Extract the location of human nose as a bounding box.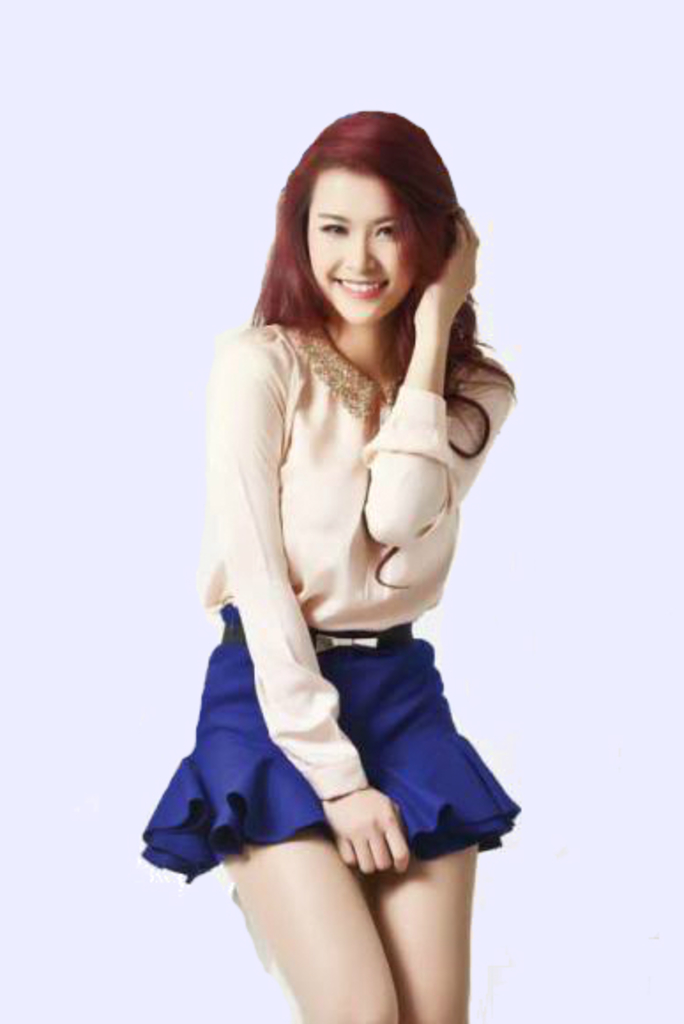
BBox(339, 226, 376, 269).
